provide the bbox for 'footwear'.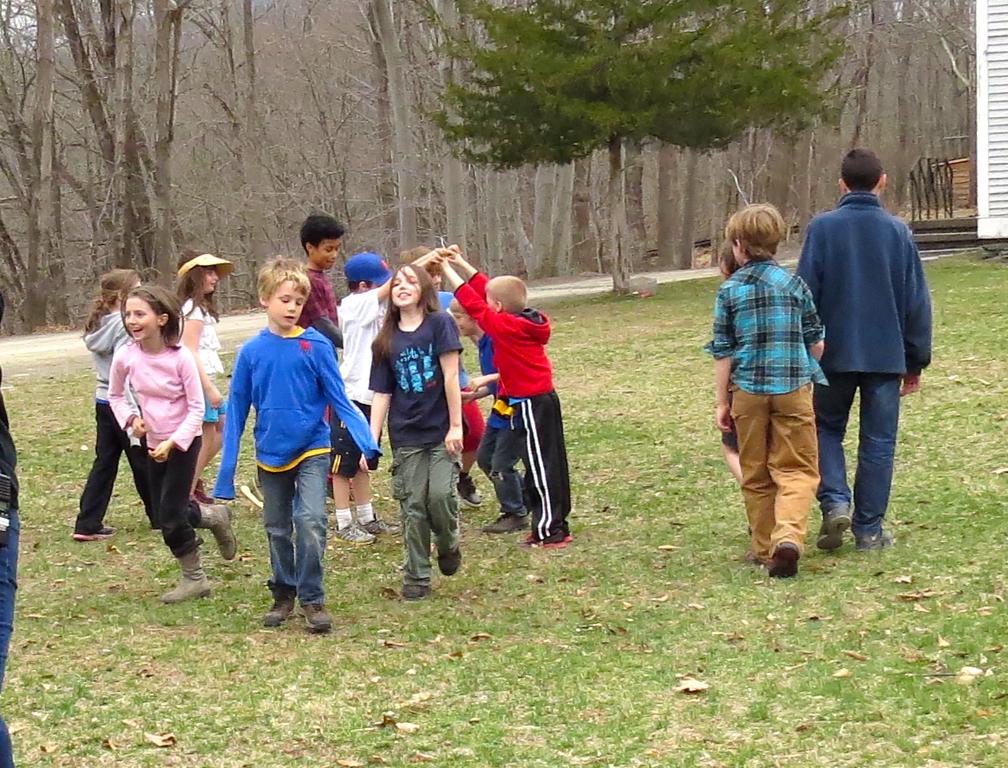
[x1=855, y1=524, x2=891, y2=549].
